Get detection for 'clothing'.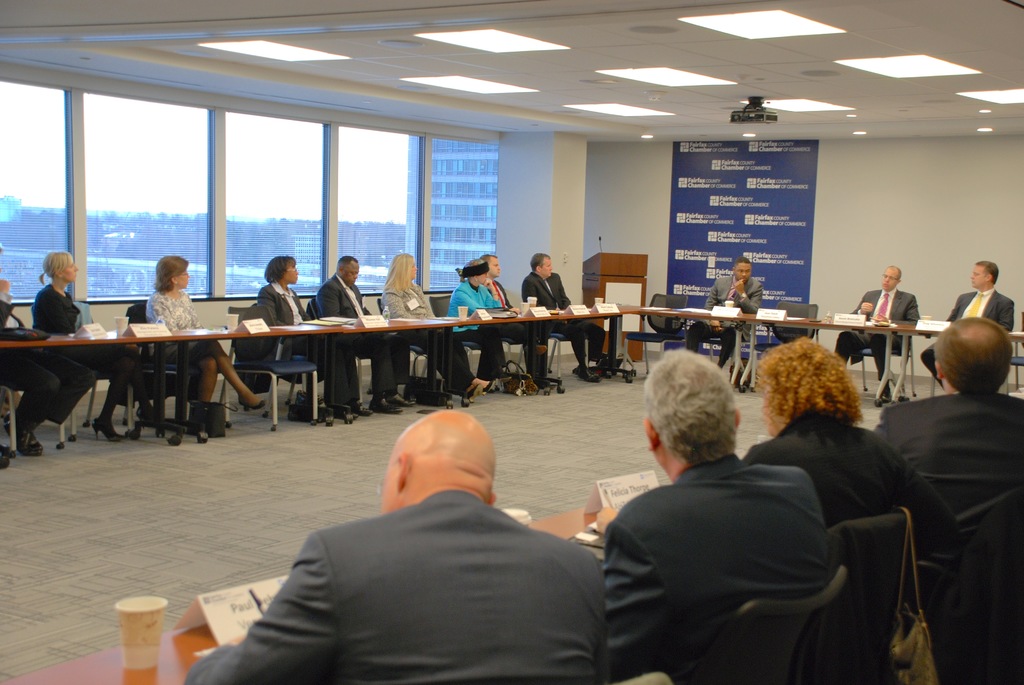
Detection: 33/282/147/409.
